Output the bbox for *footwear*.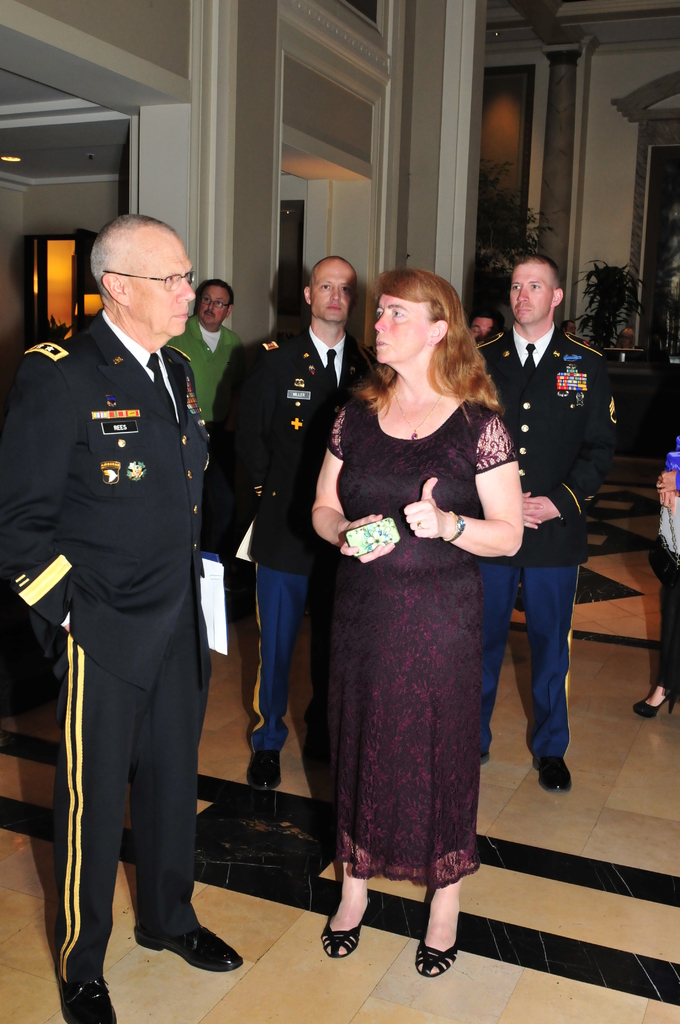
127:906:235:995.
